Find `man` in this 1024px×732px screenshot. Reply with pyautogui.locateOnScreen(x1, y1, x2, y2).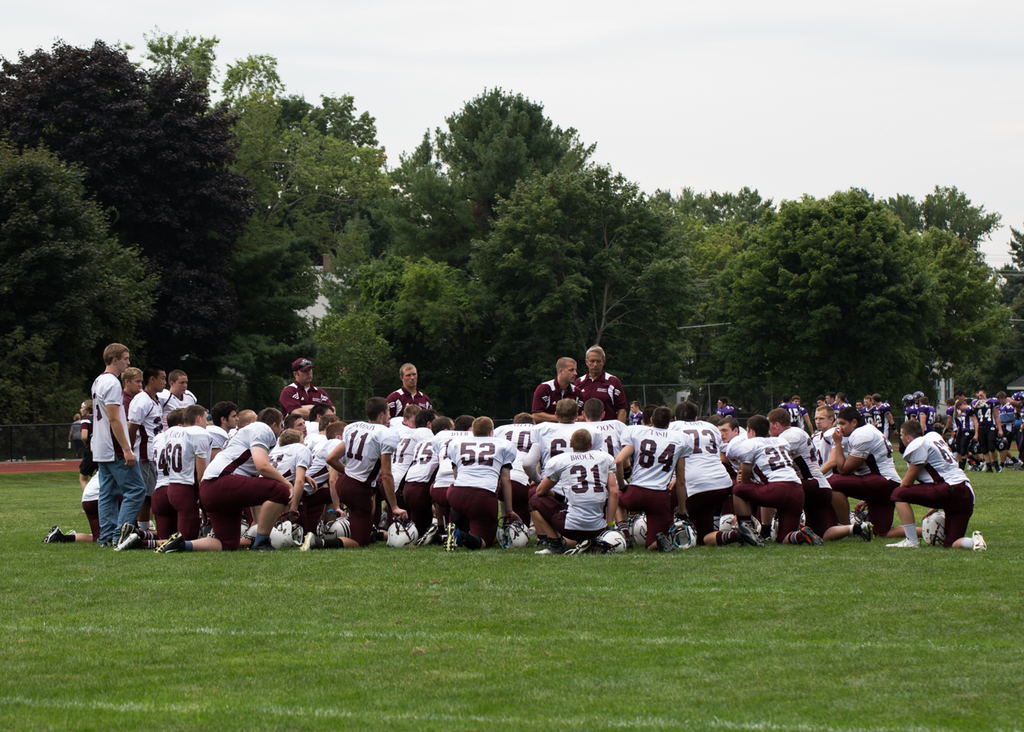
pyautogui.locateOnScreen(203, 402, 238, 453).
